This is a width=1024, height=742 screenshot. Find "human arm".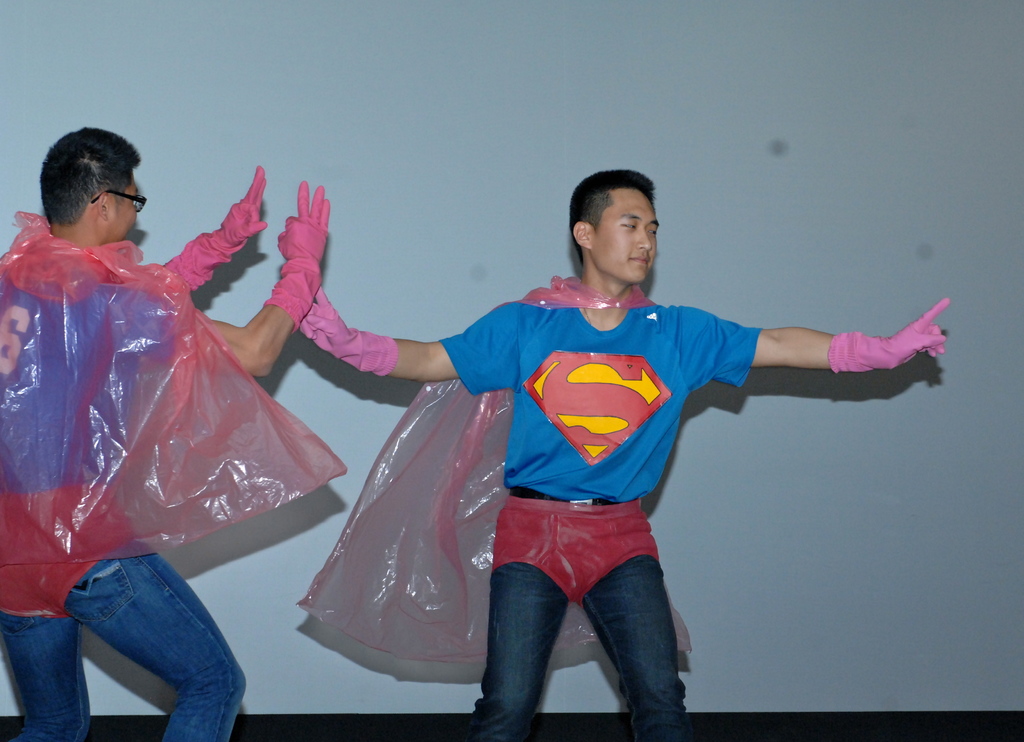
Bounding box: bbox=[697, 297, 961, 426].
